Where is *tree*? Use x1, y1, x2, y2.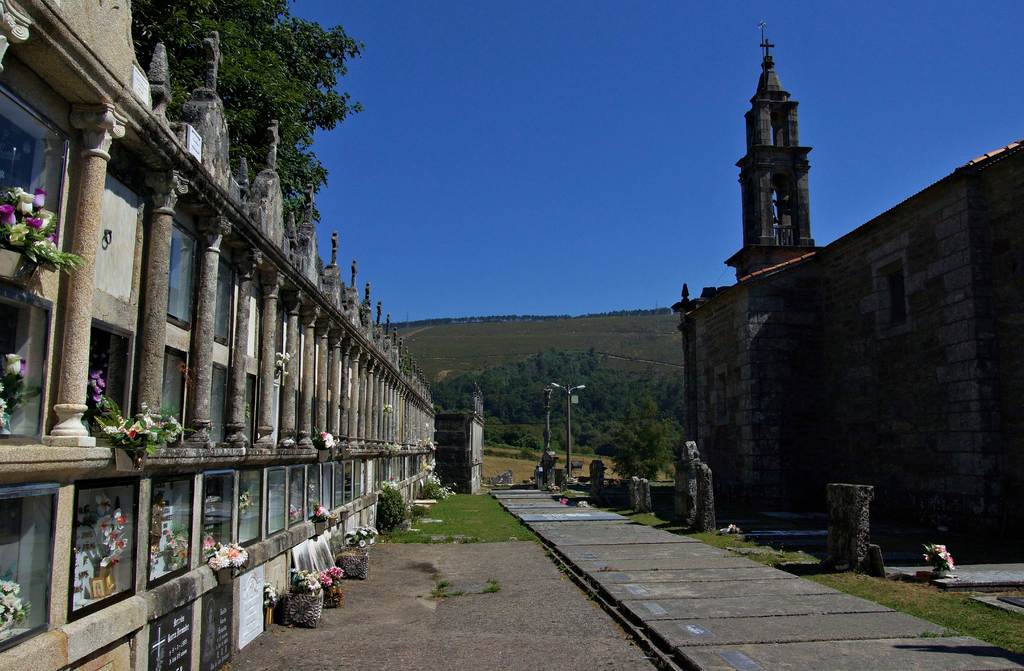
0, 0, 486, 649.
